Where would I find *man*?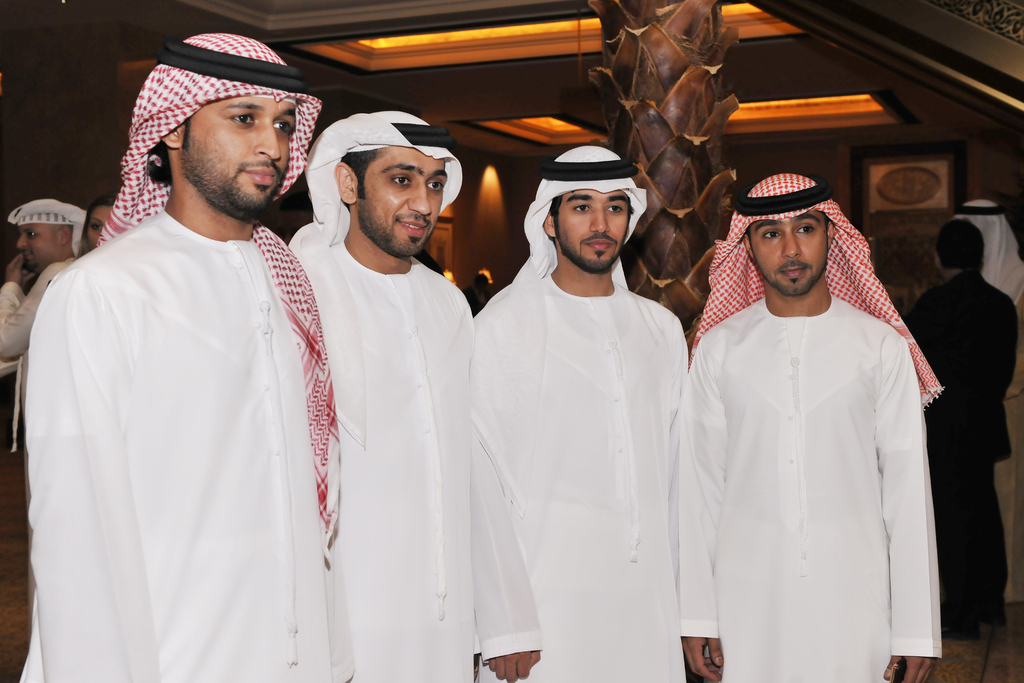
At <region>472, 143, 687, 682</region>.
